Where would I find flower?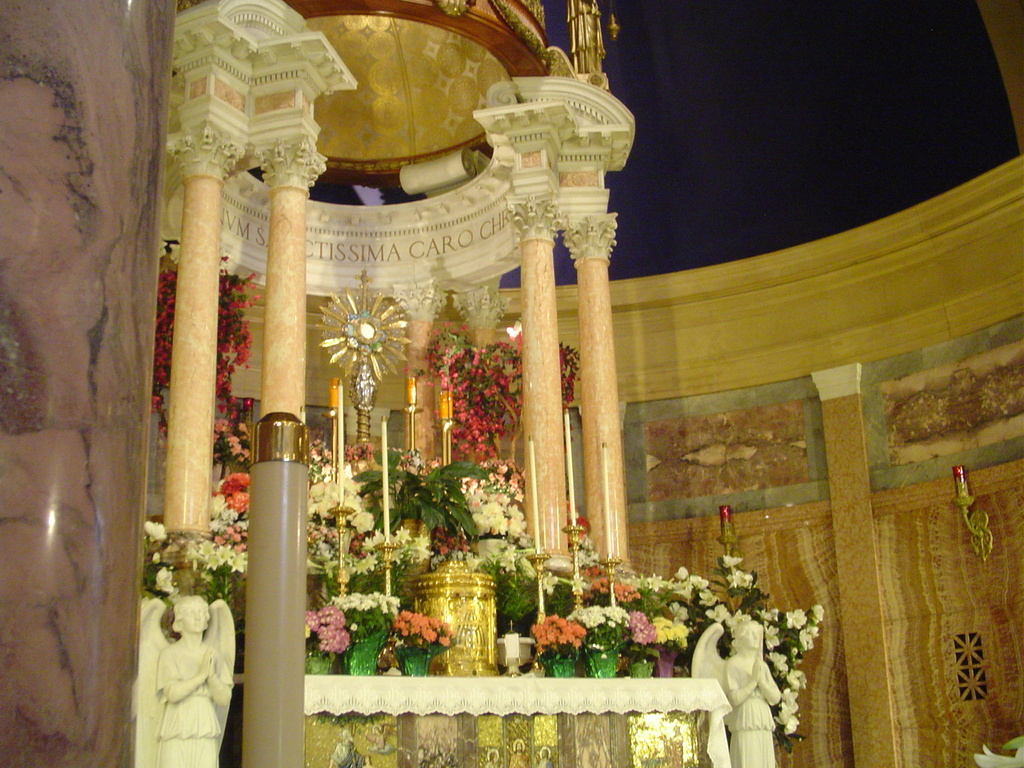
At bbox=(784, 606, 804, 627).
